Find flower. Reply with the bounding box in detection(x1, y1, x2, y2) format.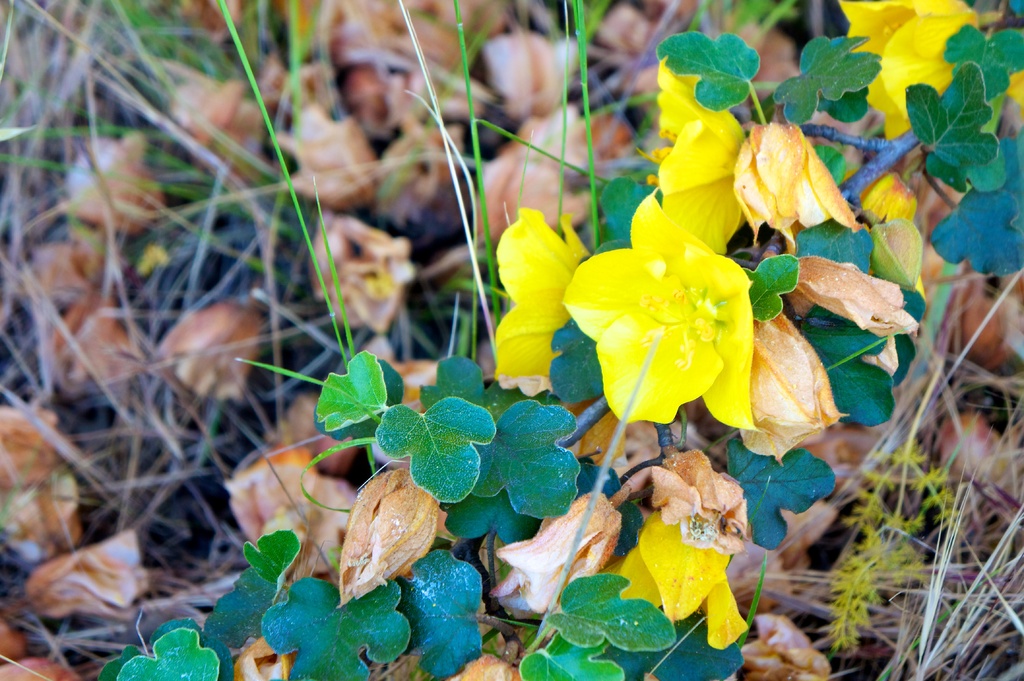
detection(486, 205, 586, 387).
